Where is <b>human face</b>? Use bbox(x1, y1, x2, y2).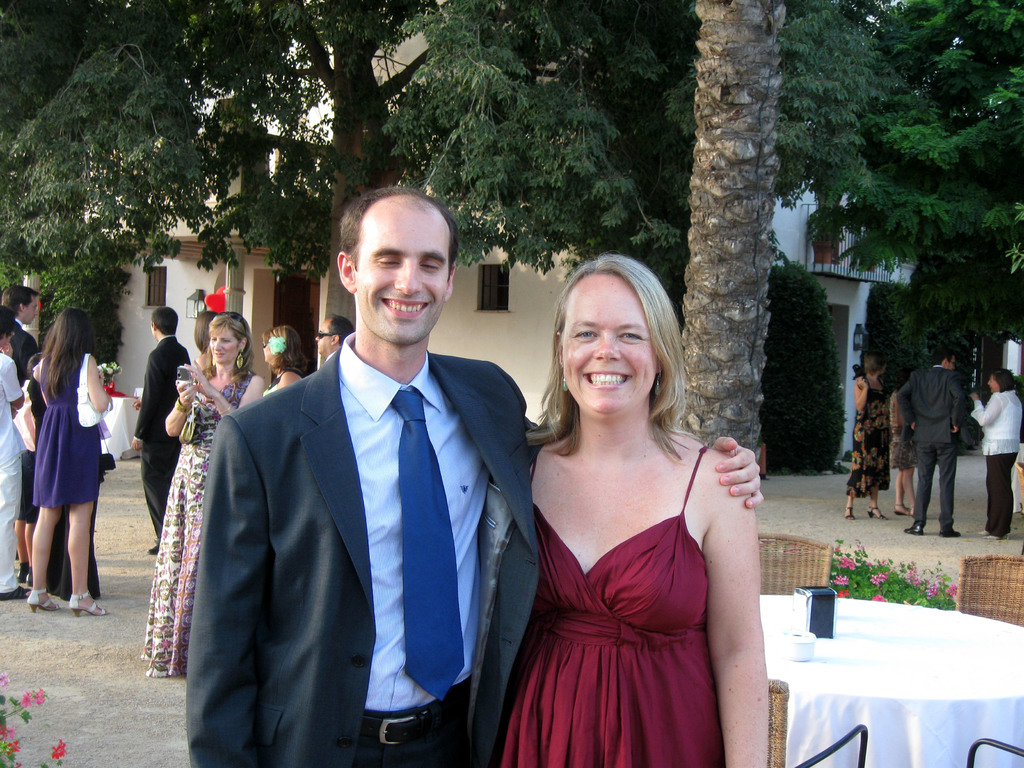
bbox(354, 203, 448, 347).
